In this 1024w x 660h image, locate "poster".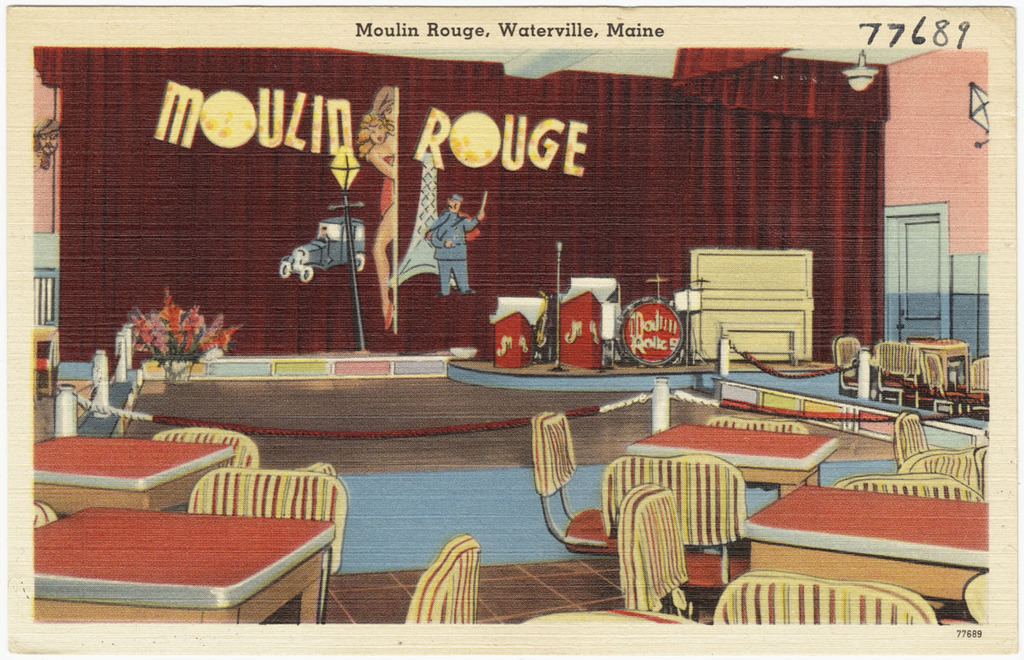
Bounding box: <bbox>5, 4, 1022, 653</bbox>.
